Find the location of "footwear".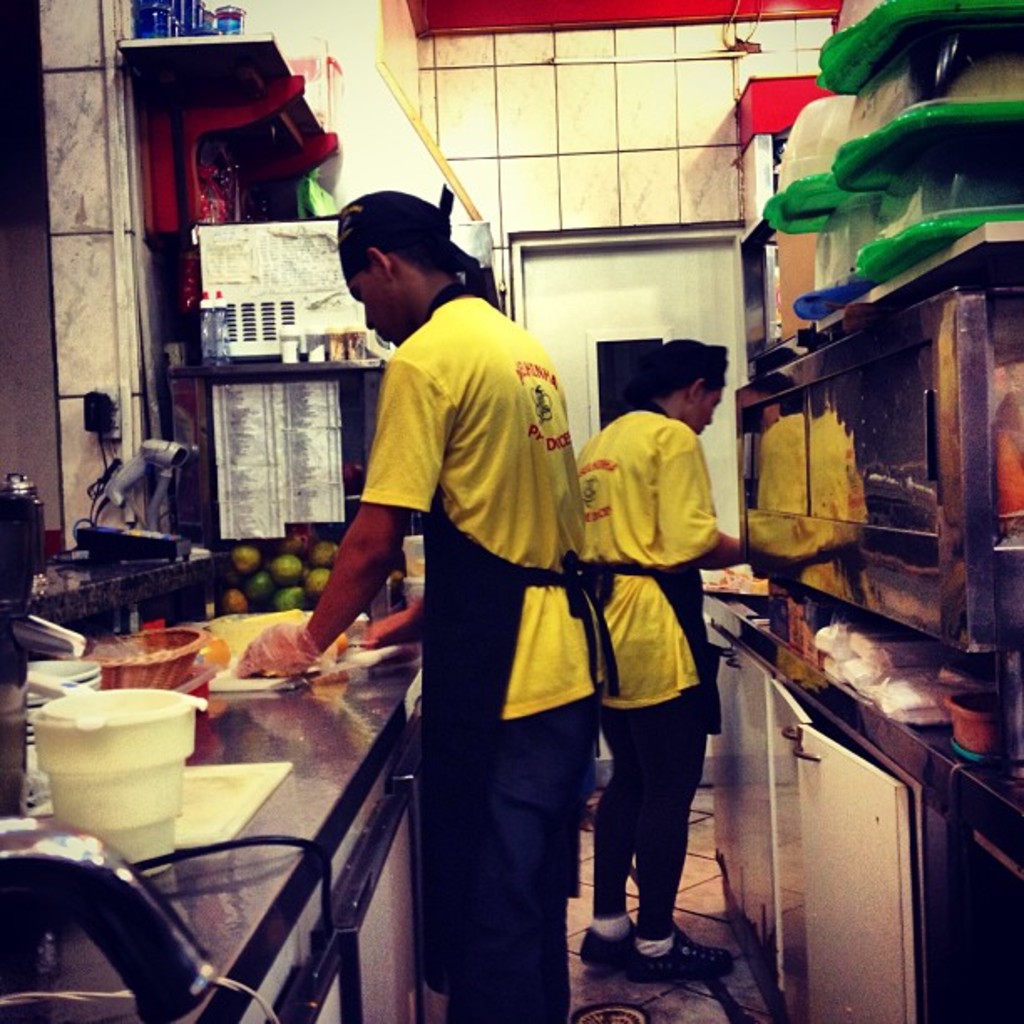
Location: <bbox>574, 915, 637, 974</bbox>.
